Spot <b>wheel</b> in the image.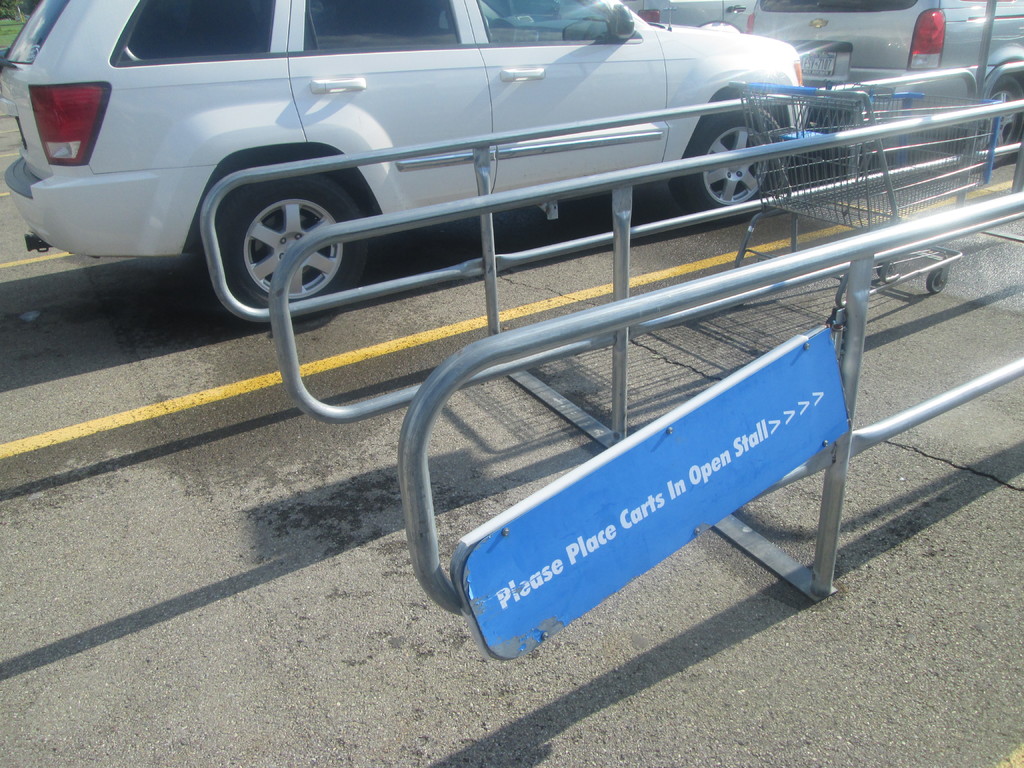
<b>wheel</b> found at [207, 155, 349, 313].
